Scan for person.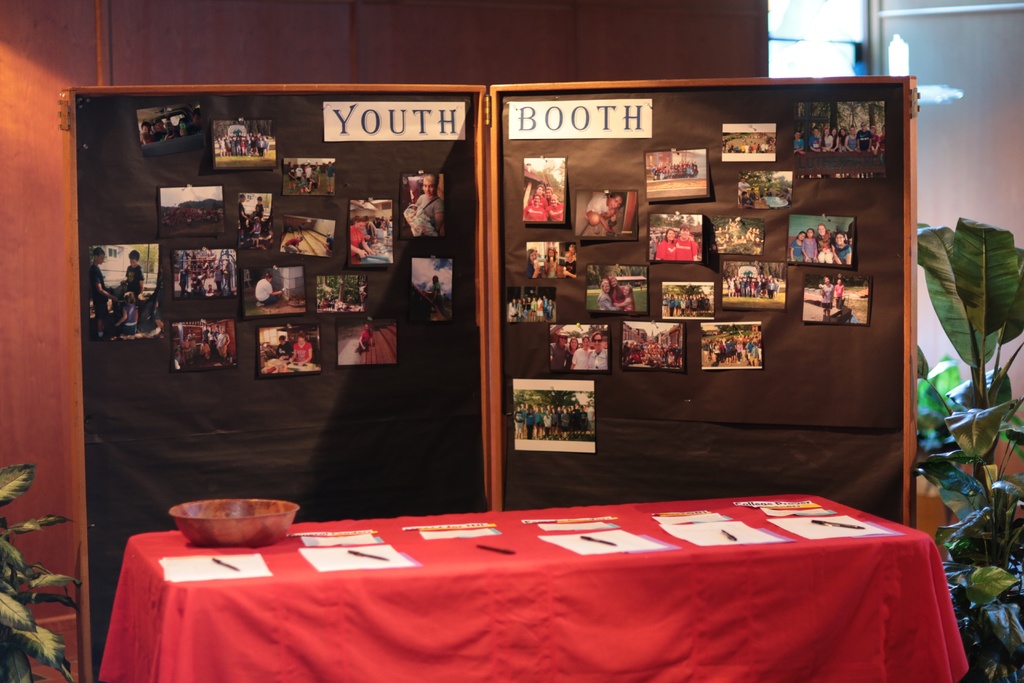
Scan result: (572, 343, 596, 377).
